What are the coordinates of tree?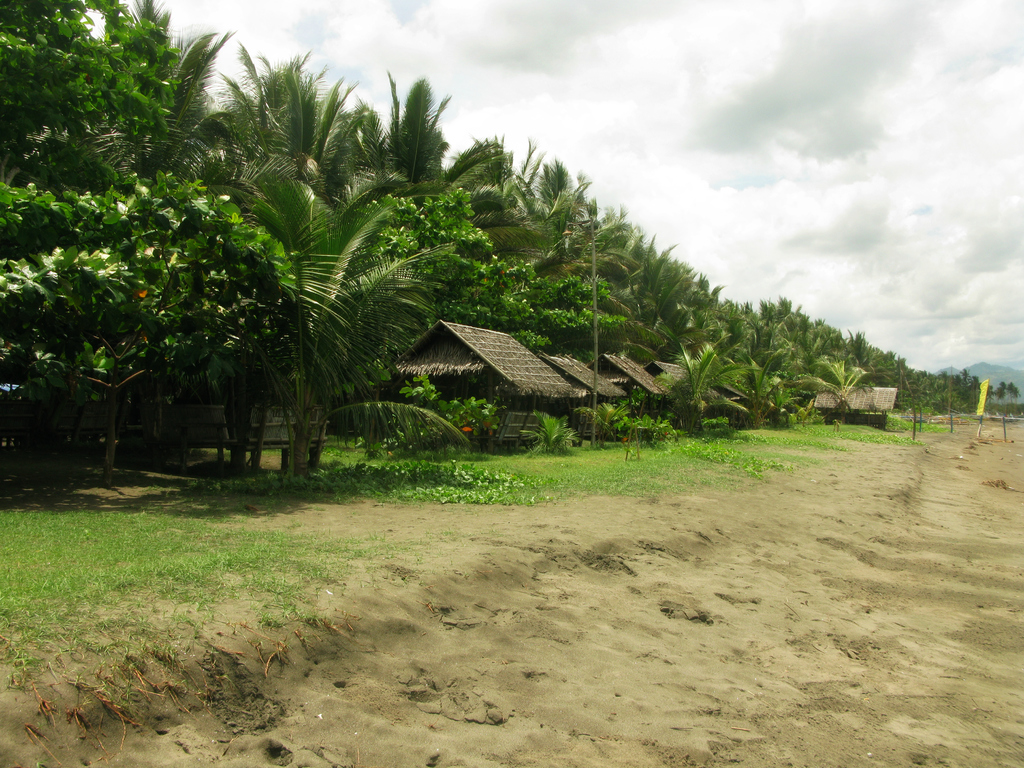
bbox=[37, 45, 319, 497].
